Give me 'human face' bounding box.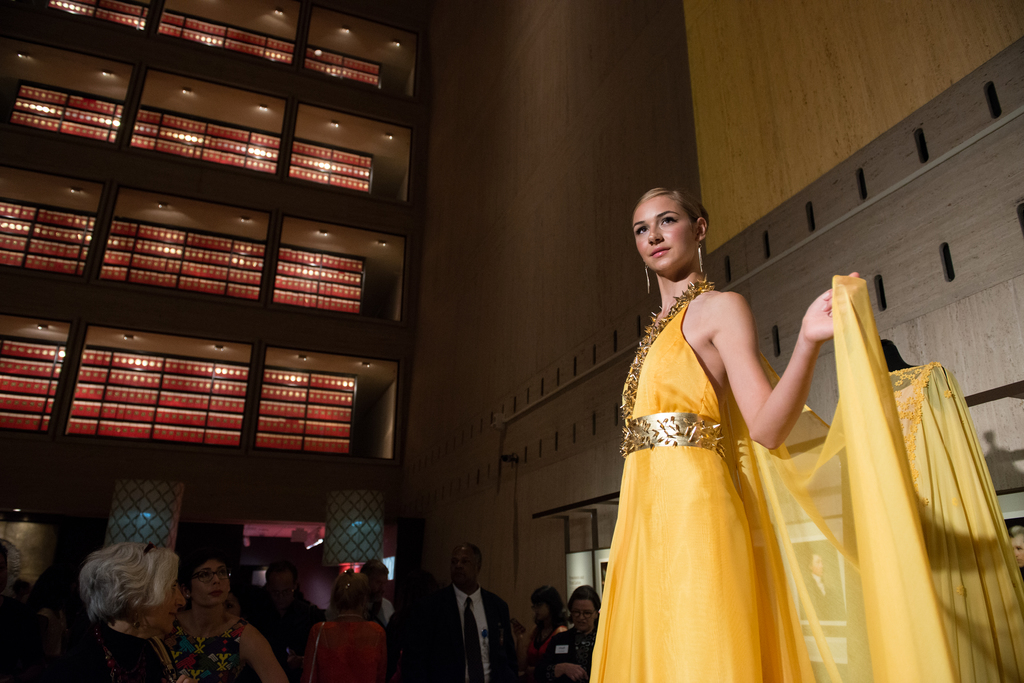
select_region(268, 567, 293, 592).
